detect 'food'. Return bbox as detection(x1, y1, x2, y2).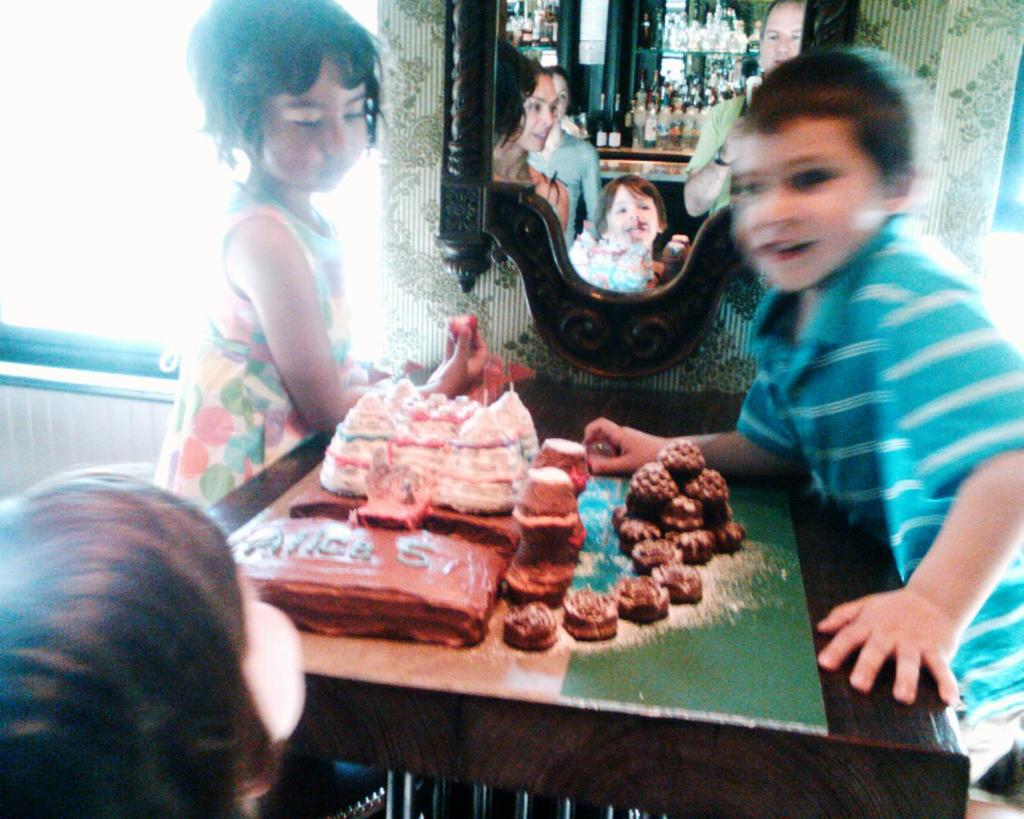
detection(658, 561, 707, 605).
